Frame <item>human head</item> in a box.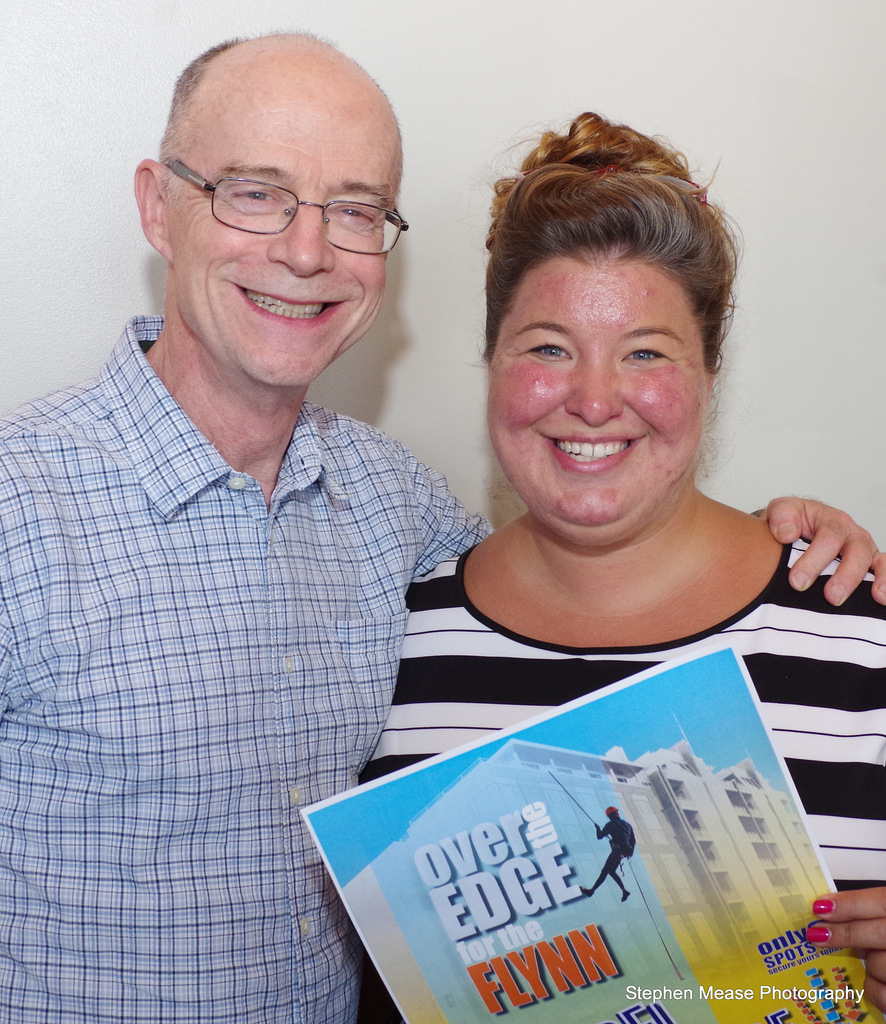
[133, 29, 401, 386].
